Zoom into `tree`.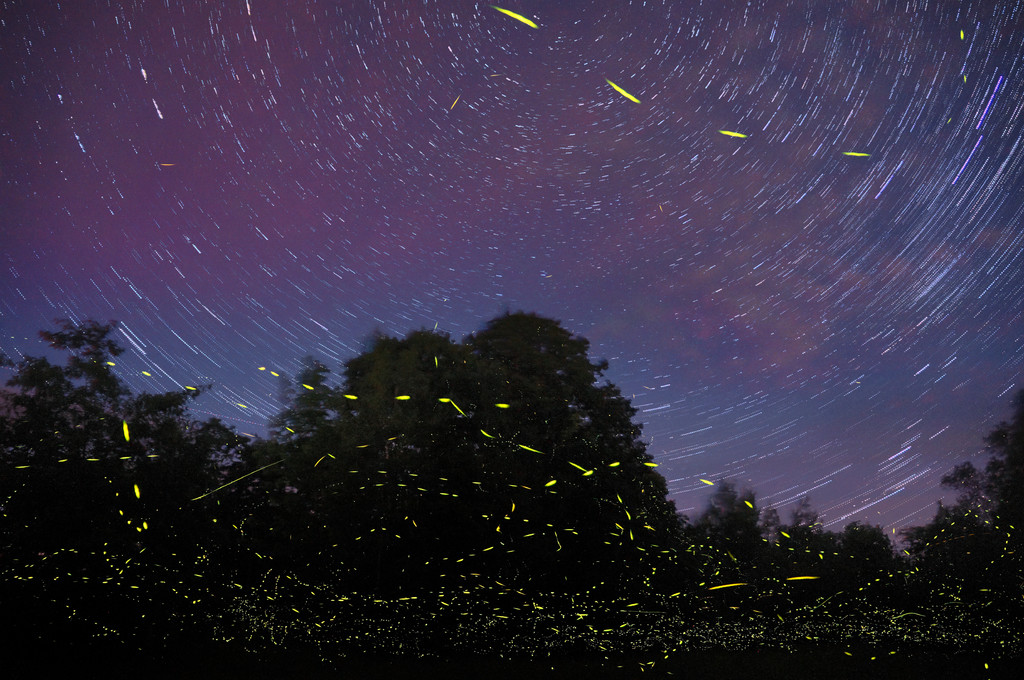
Zoom target: 0:312:244:554.
